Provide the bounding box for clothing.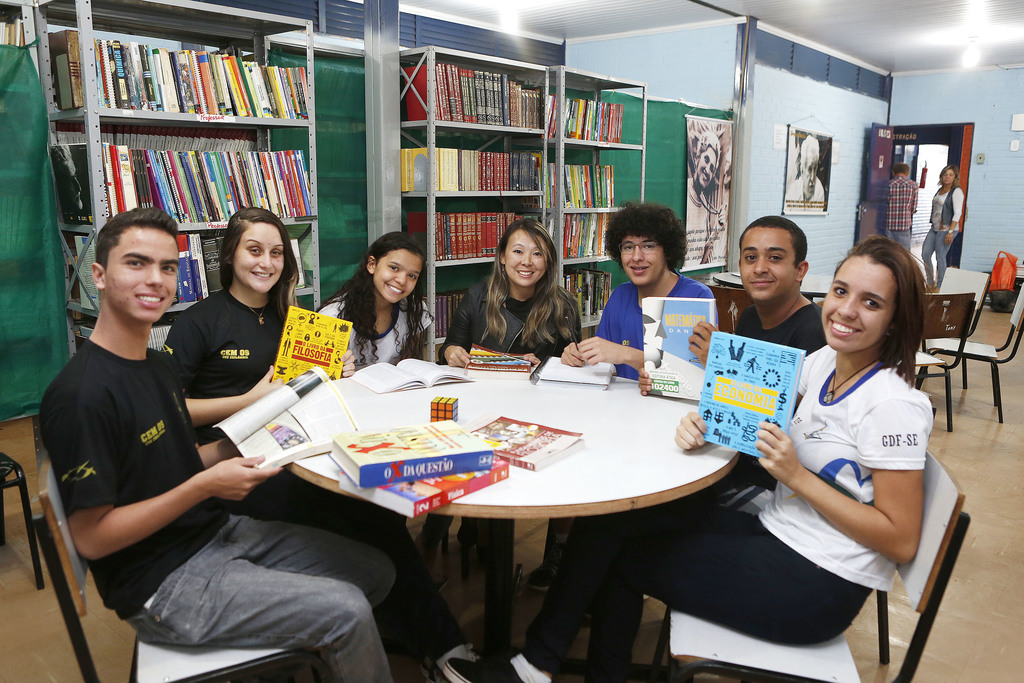
308,294,445,391.
